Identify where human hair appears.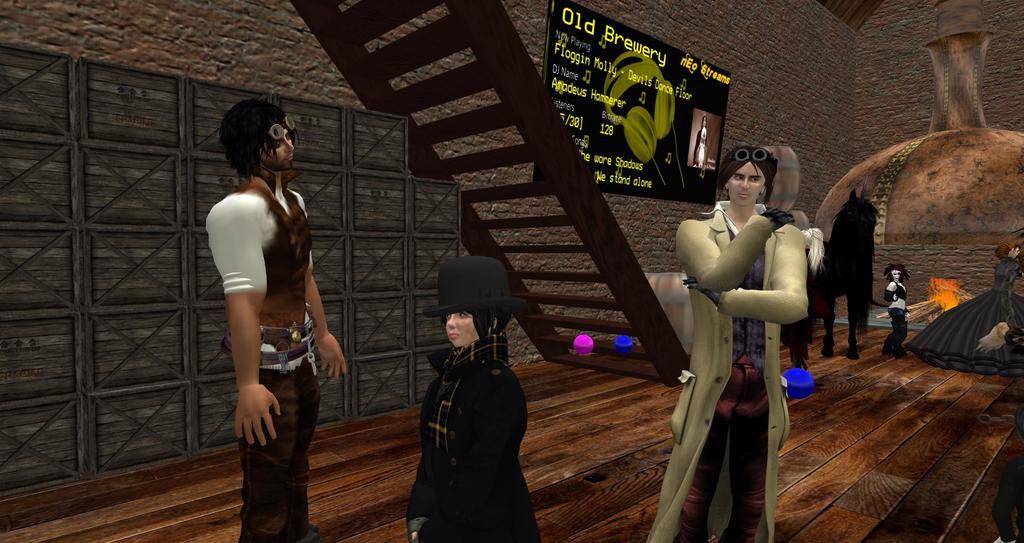
Appears at 440/306/511/341.
